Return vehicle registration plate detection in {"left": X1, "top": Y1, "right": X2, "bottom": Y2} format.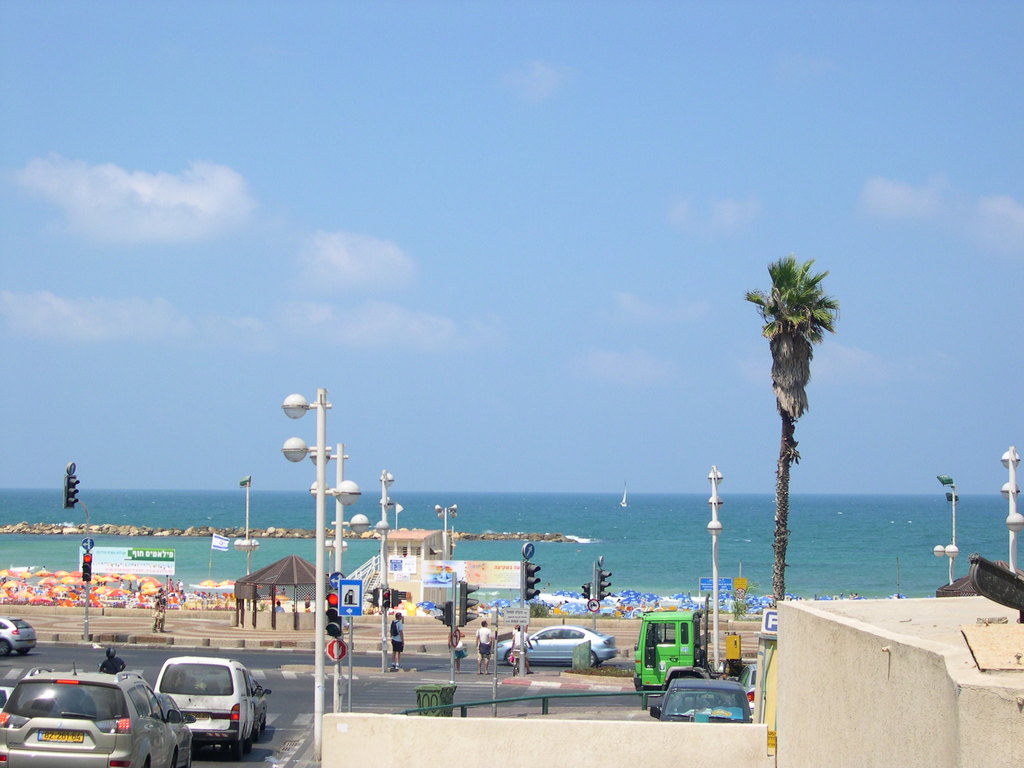
{"left": 192, "top": 715, "right": 212, "bottom": 723}.
